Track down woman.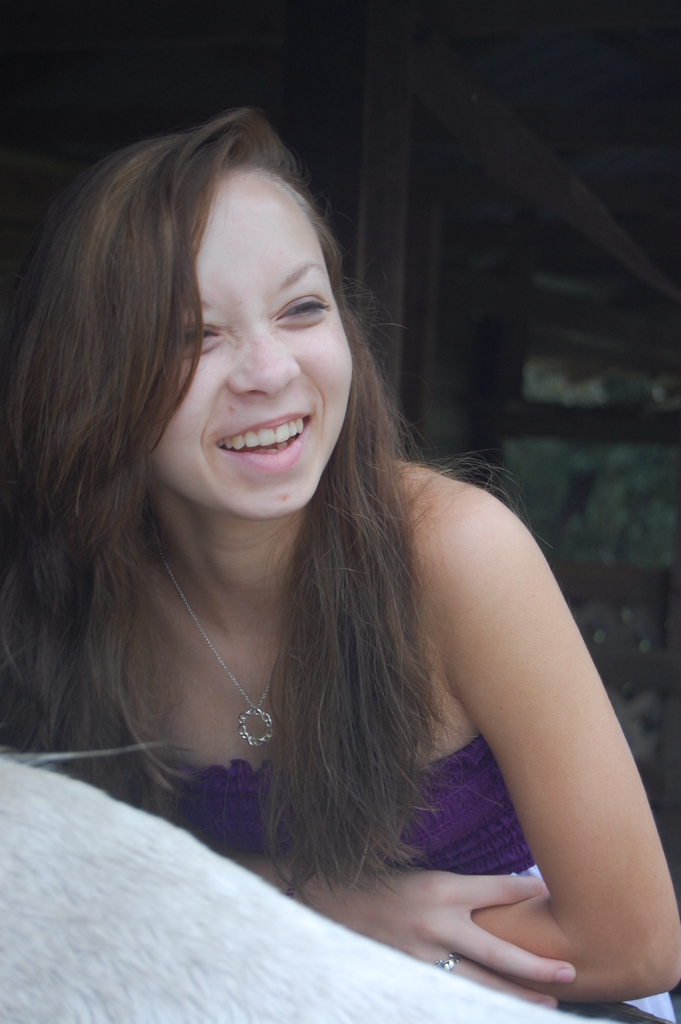
Tracked to locate(21, 92, 645, 1003).
